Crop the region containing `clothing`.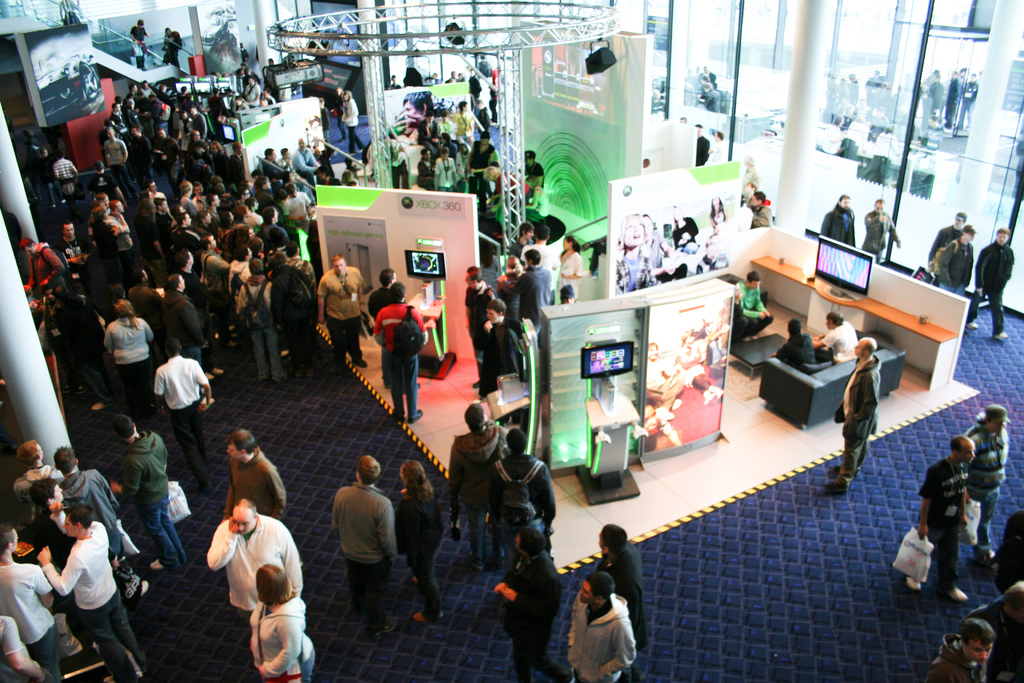
Crop region: {"x1": 496, "y1": 465, "x2": 556, "y2": 558}.
